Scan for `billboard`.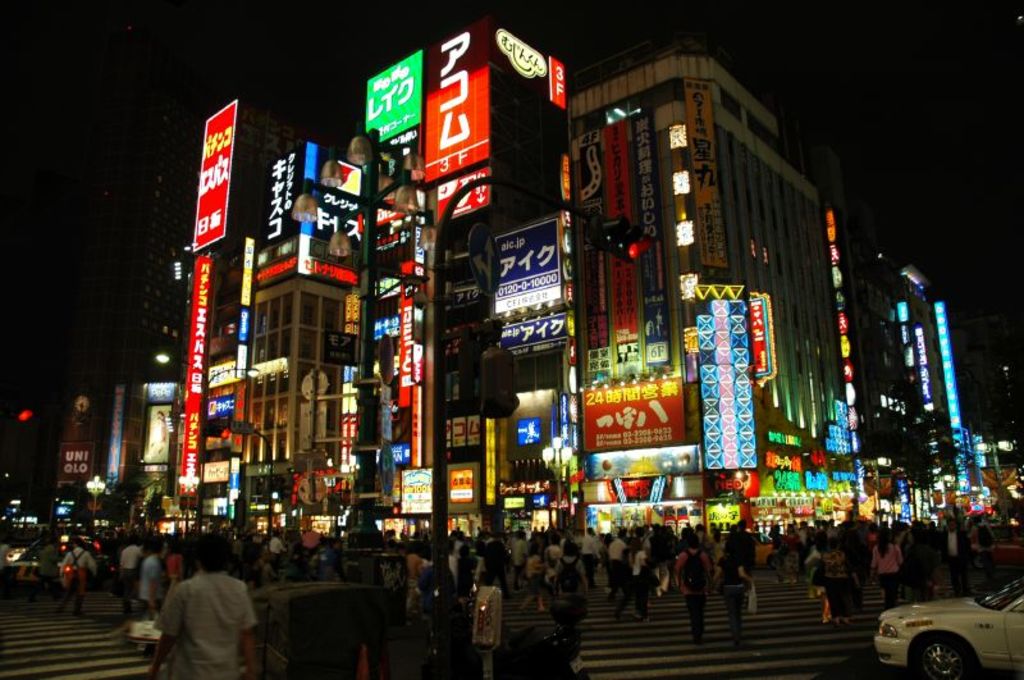
Scan result: box=[233, 307, 253, 341].
